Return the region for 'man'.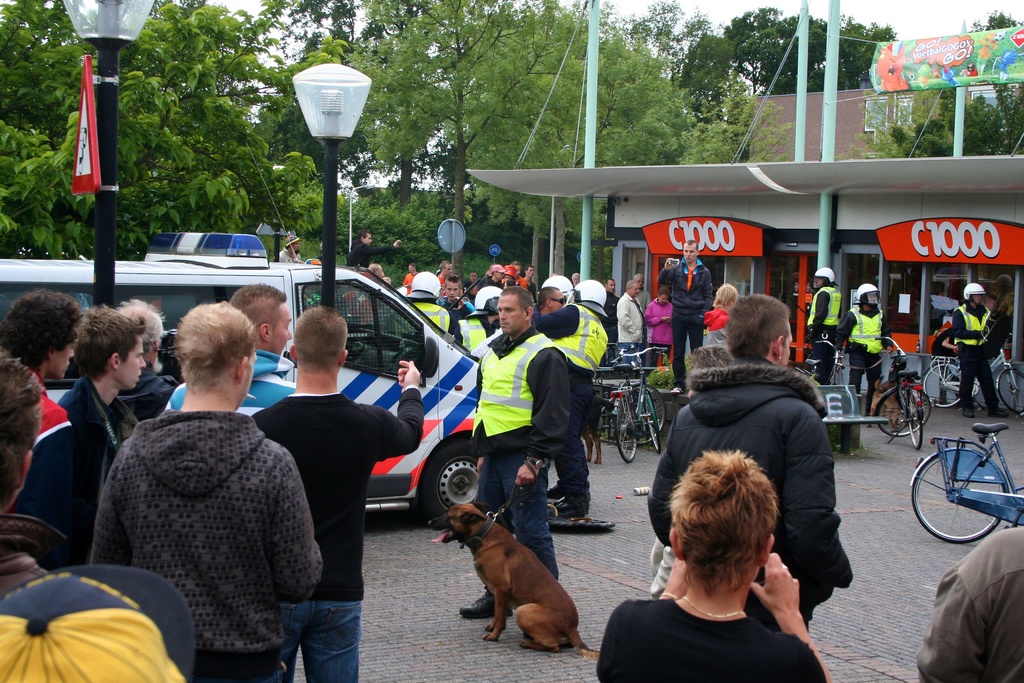
456:283:584:623.
